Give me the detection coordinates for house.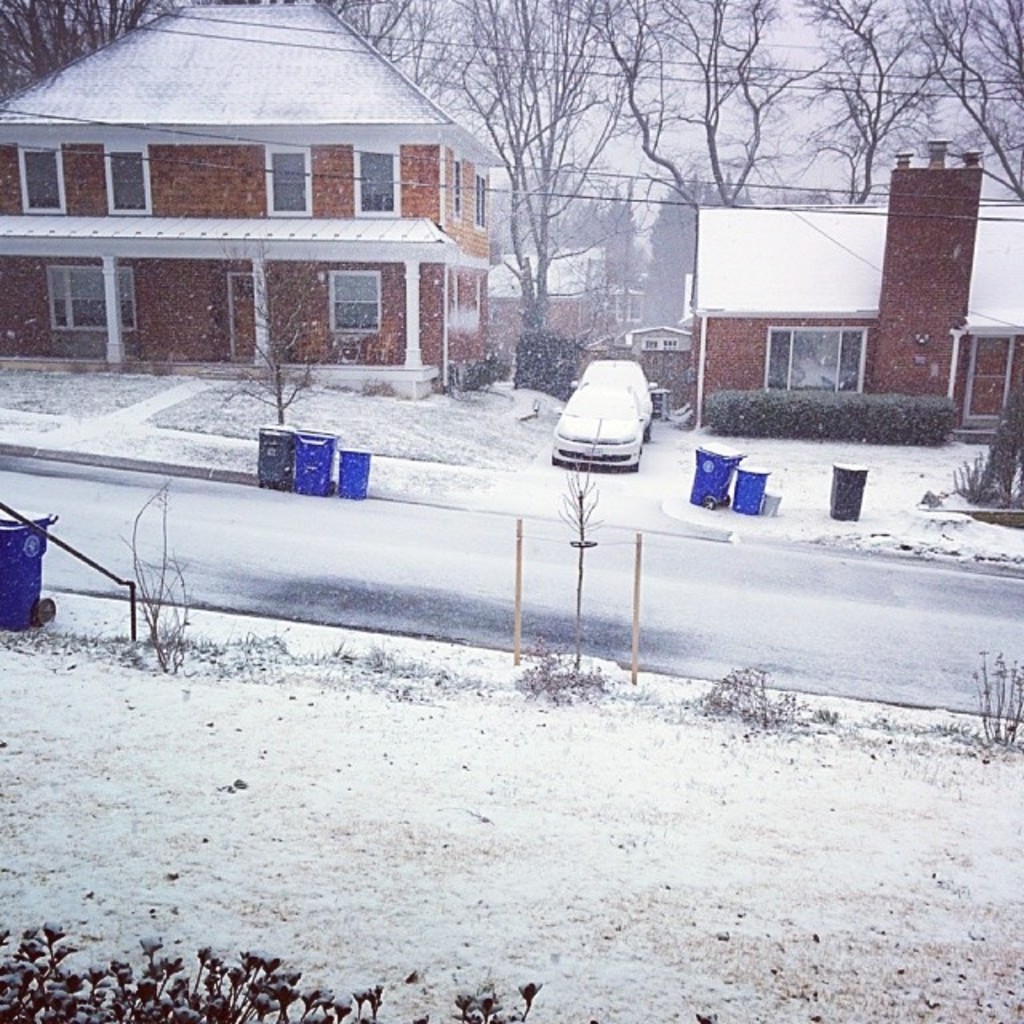
left=0, top=3, right=522, bottom=403.
